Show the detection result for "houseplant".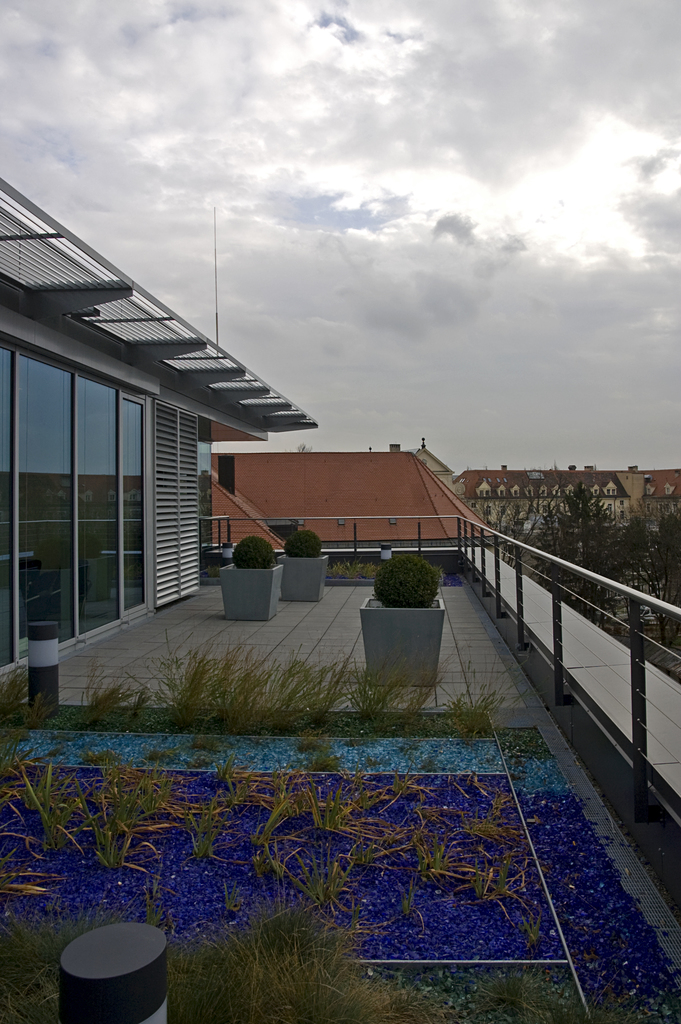
BBox(273, 520, 329, 596).
